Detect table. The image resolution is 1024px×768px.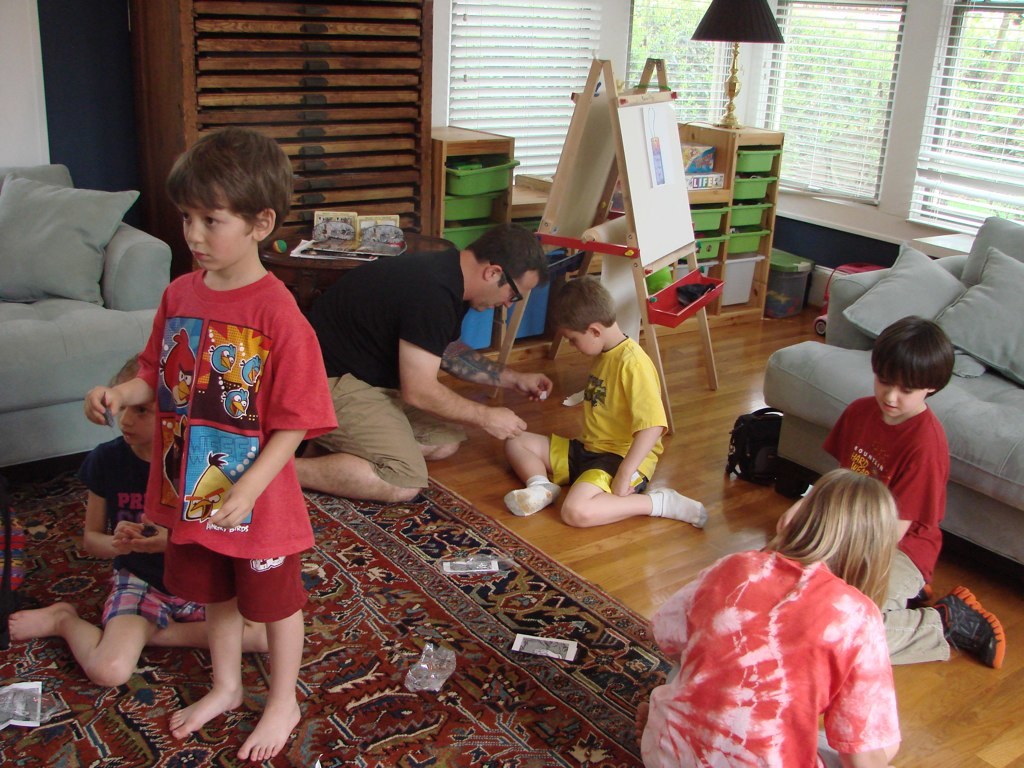
box(516, 168, 564, 340).
